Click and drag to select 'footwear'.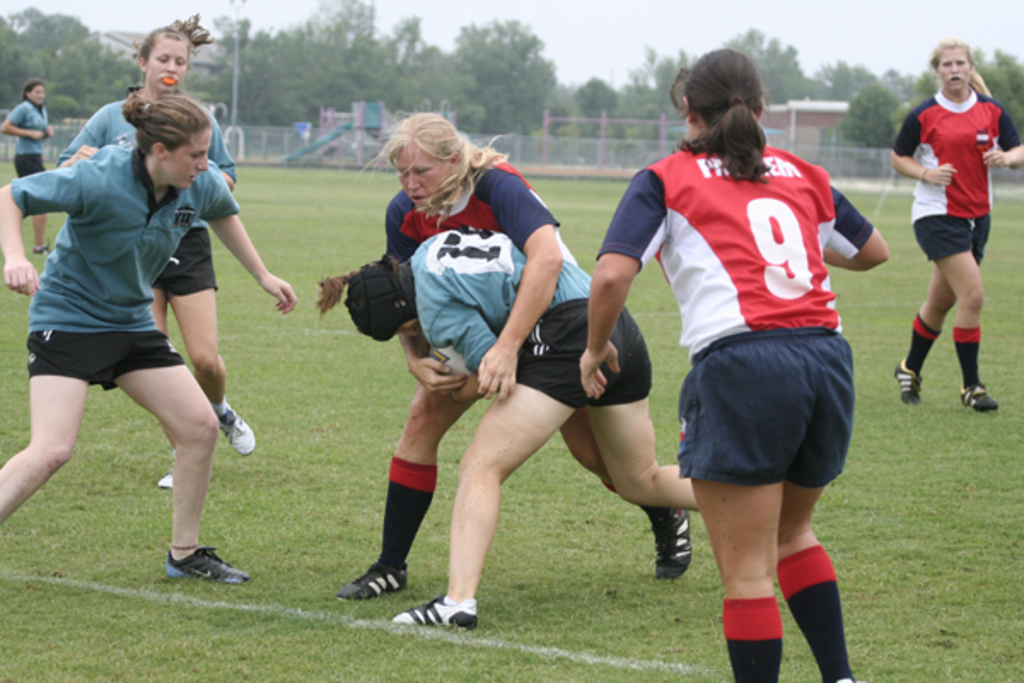
Selection: region(166, 546, 249, 586).
